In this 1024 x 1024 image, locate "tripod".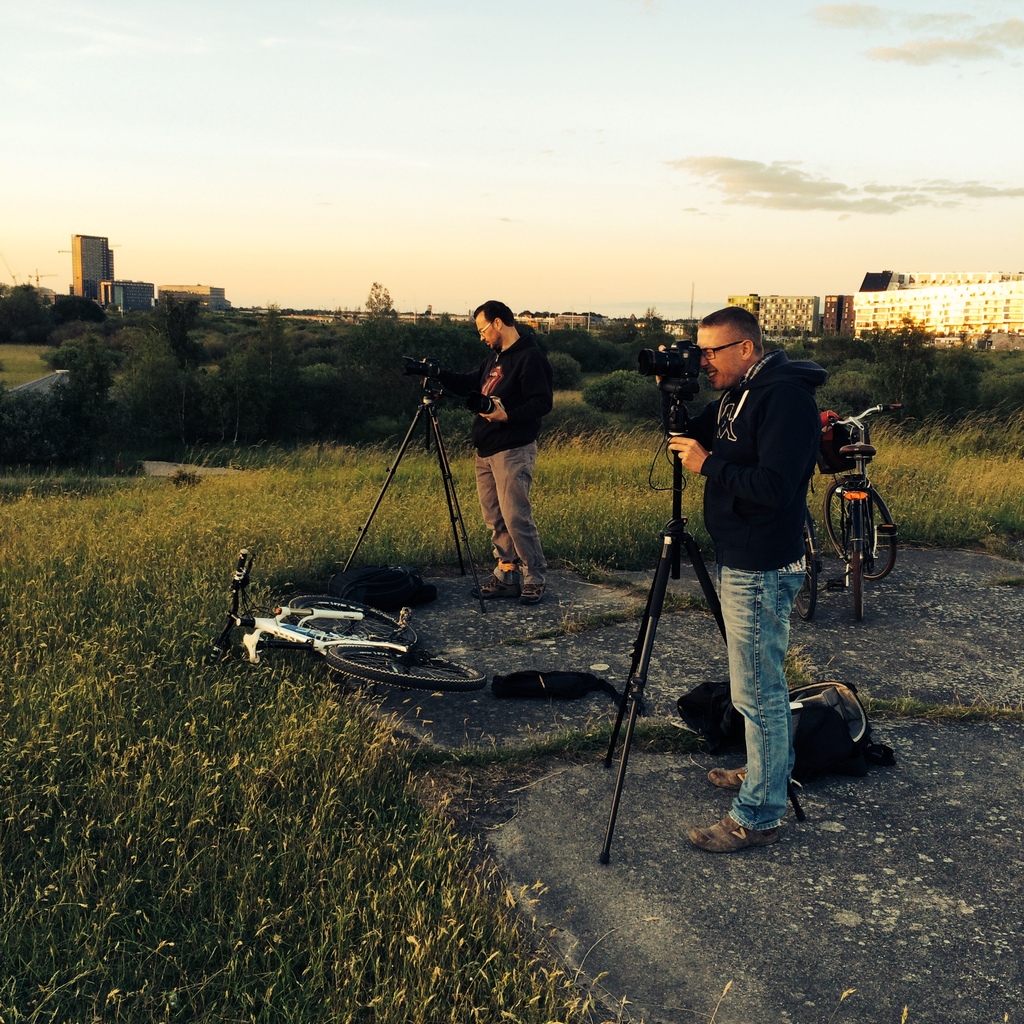
Bounding box: 333 378 487 616.
